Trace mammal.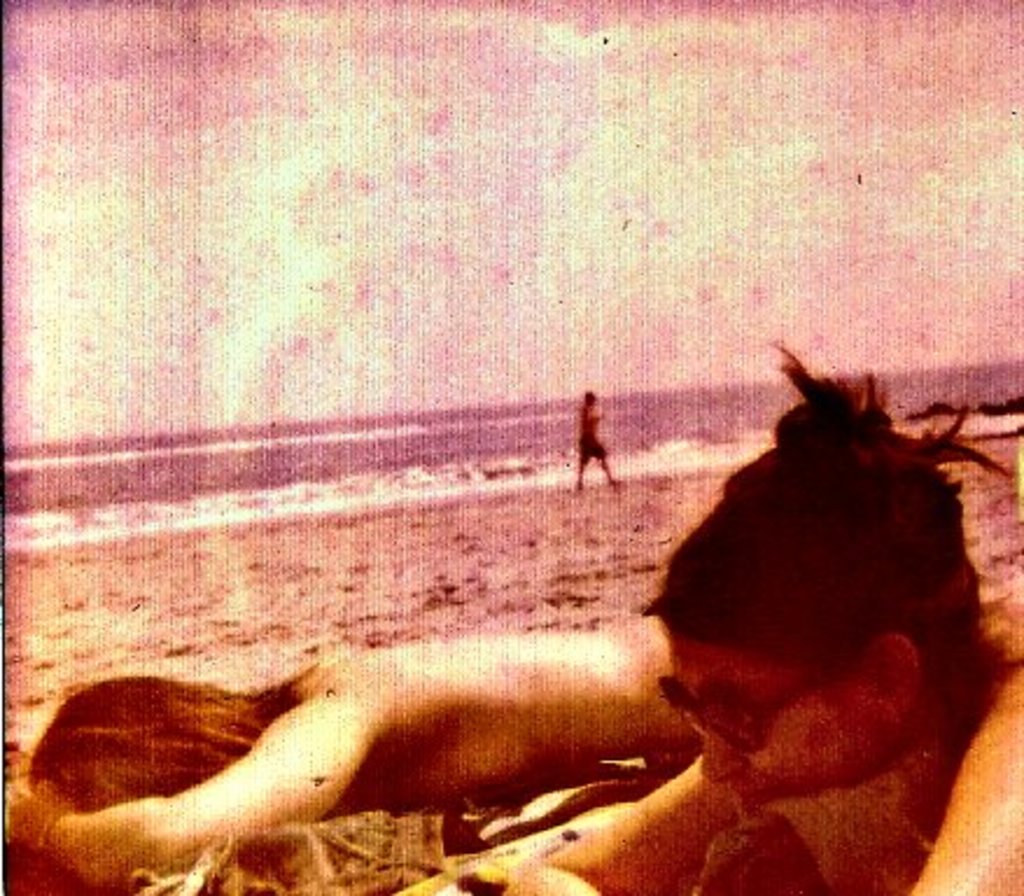
Traced to [x1=506, y1=355, x2=1022, y2=894].
